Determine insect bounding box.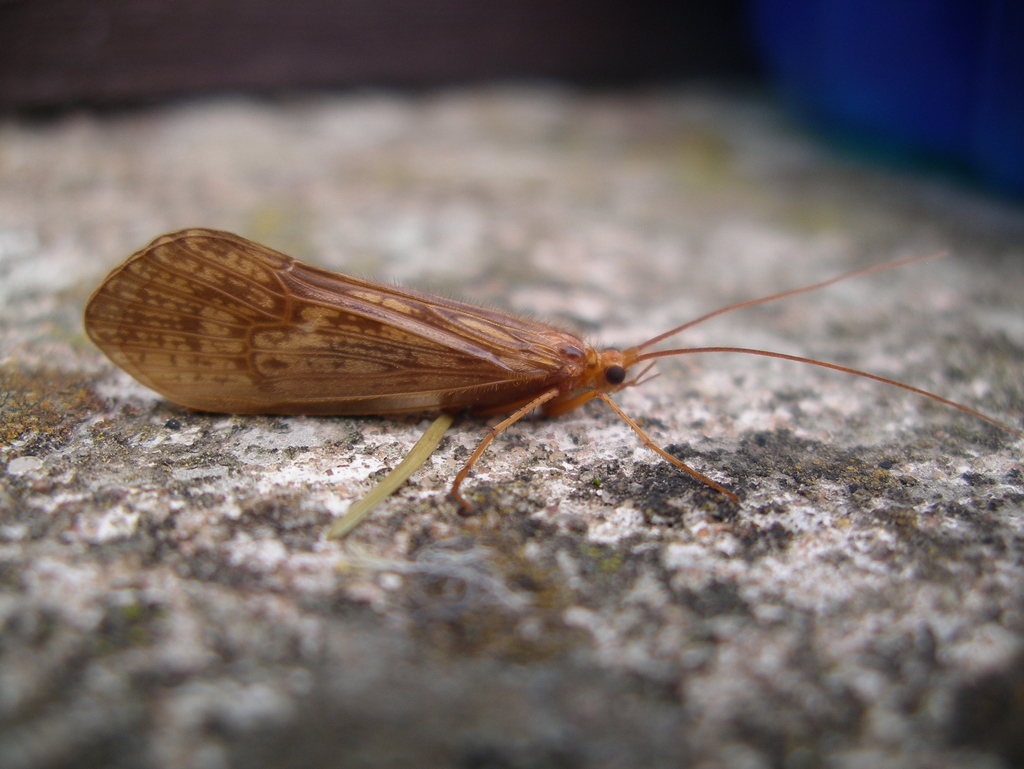
Determined: crop(84, 218, 1019, 544).
